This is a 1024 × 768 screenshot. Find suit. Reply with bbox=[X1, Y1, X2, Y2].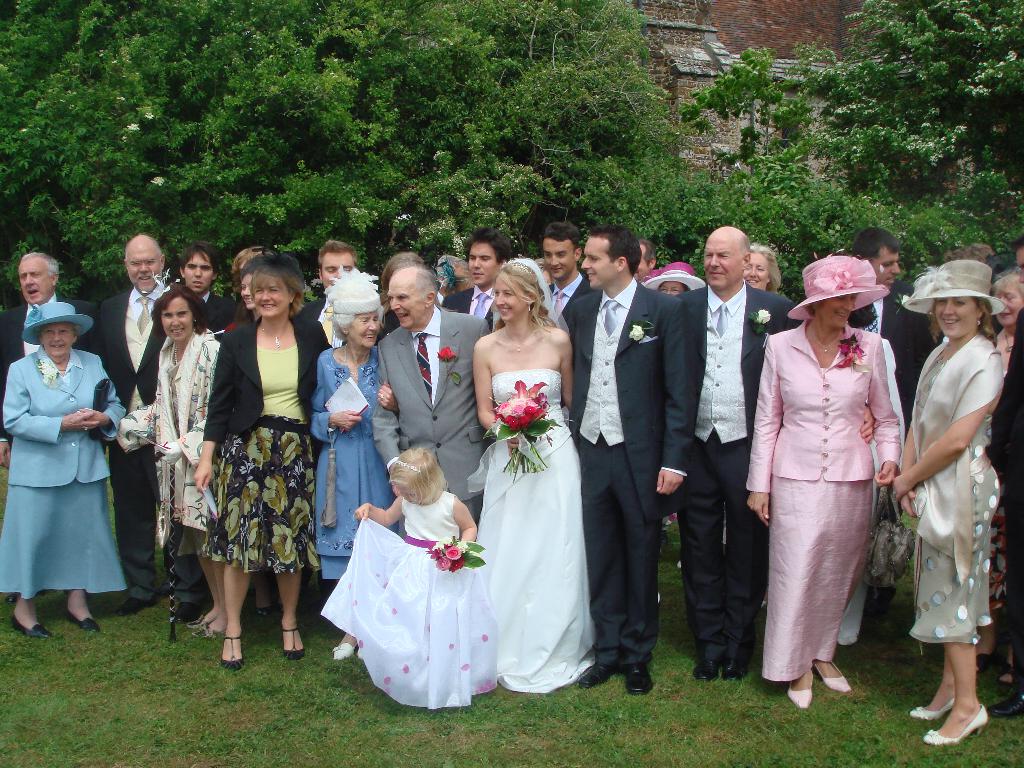
bbox=[564, 276, 689, 672].
